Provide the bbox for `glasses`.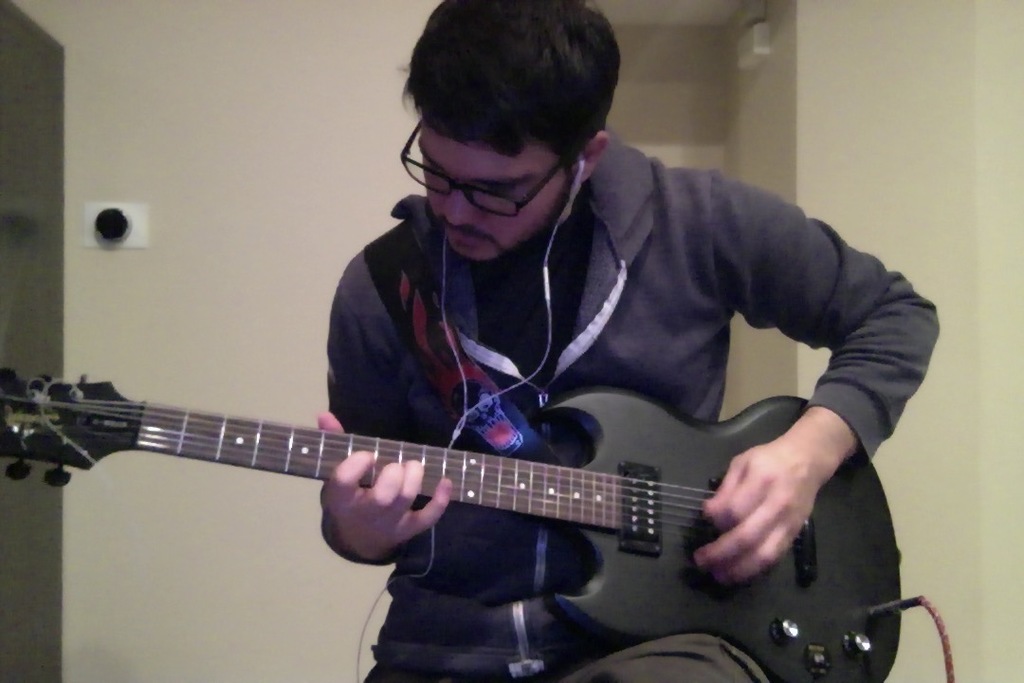
BBox(400, 118, 567, 219).
